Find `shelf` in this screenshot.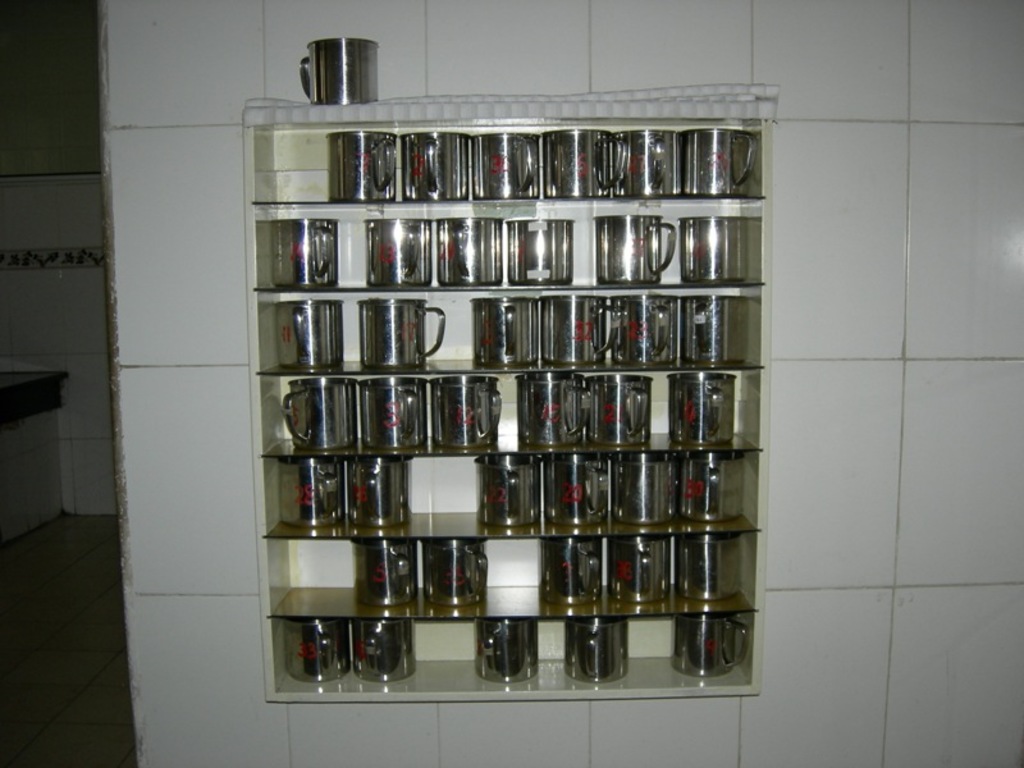
The bounding box for `shelf` is 253 548 749 635.
